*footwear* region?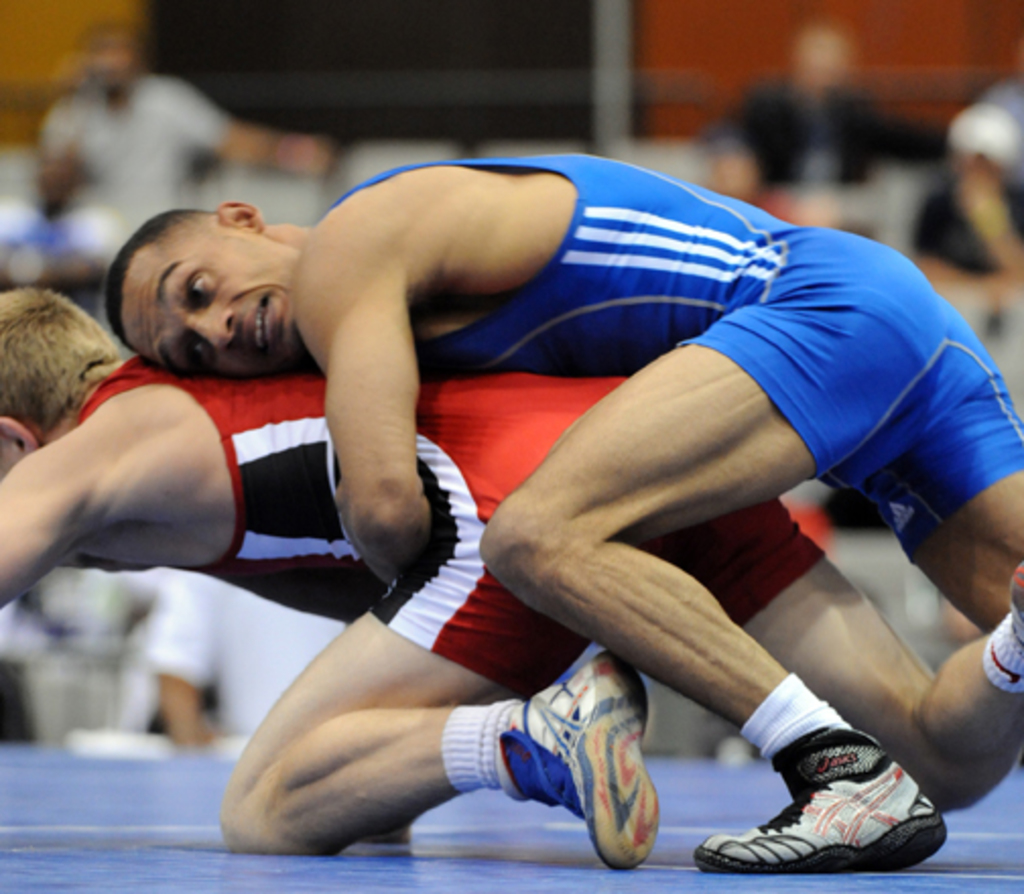
crop(1006, 559, 1022, 644)
